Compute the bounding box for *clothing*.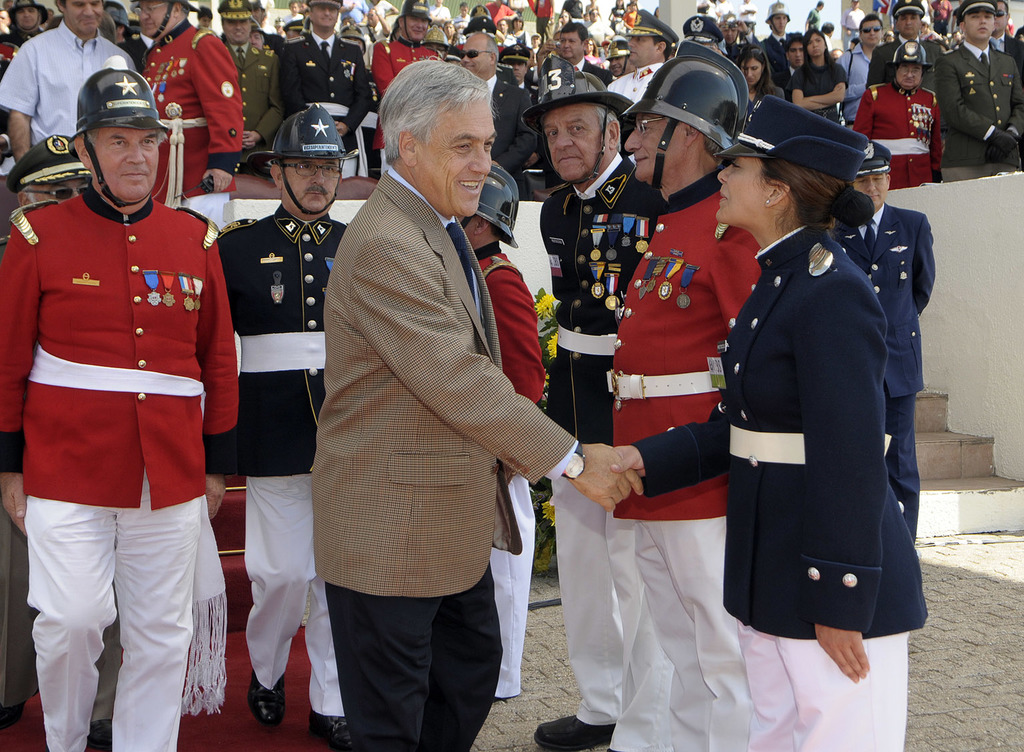
454:9:471:30.
